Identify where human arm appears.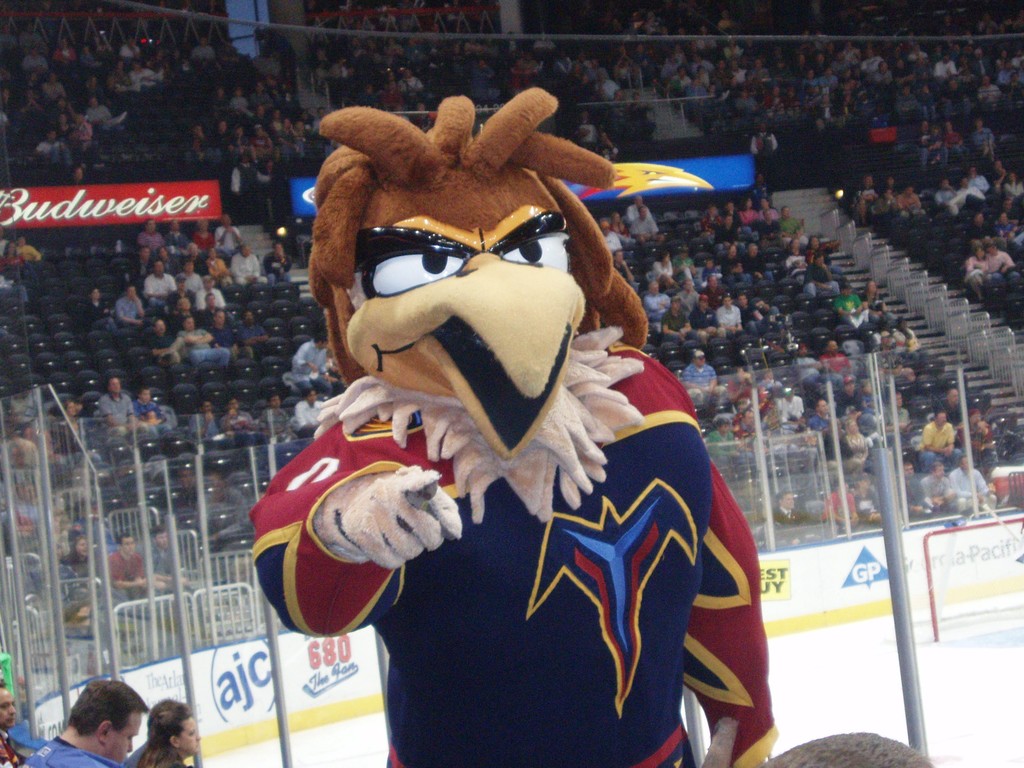
Appears at crop(250, 423, 458, 635).
